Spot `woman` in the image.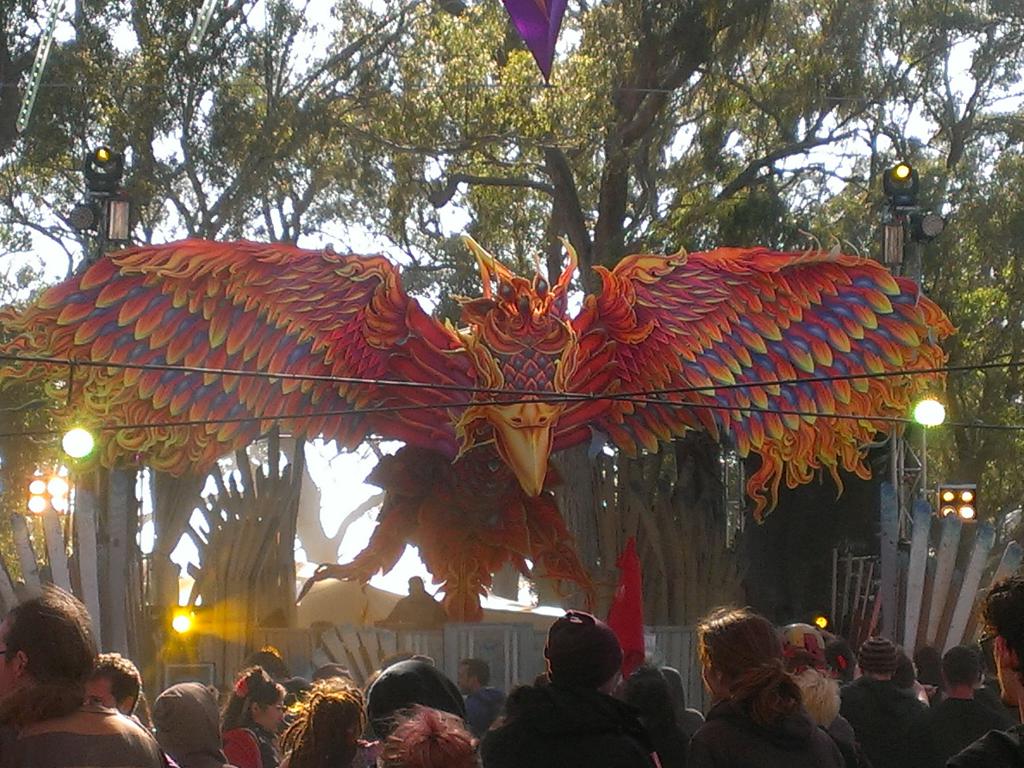
`woman` found at <bbox>216, 663, 285, 759</bbox>.
